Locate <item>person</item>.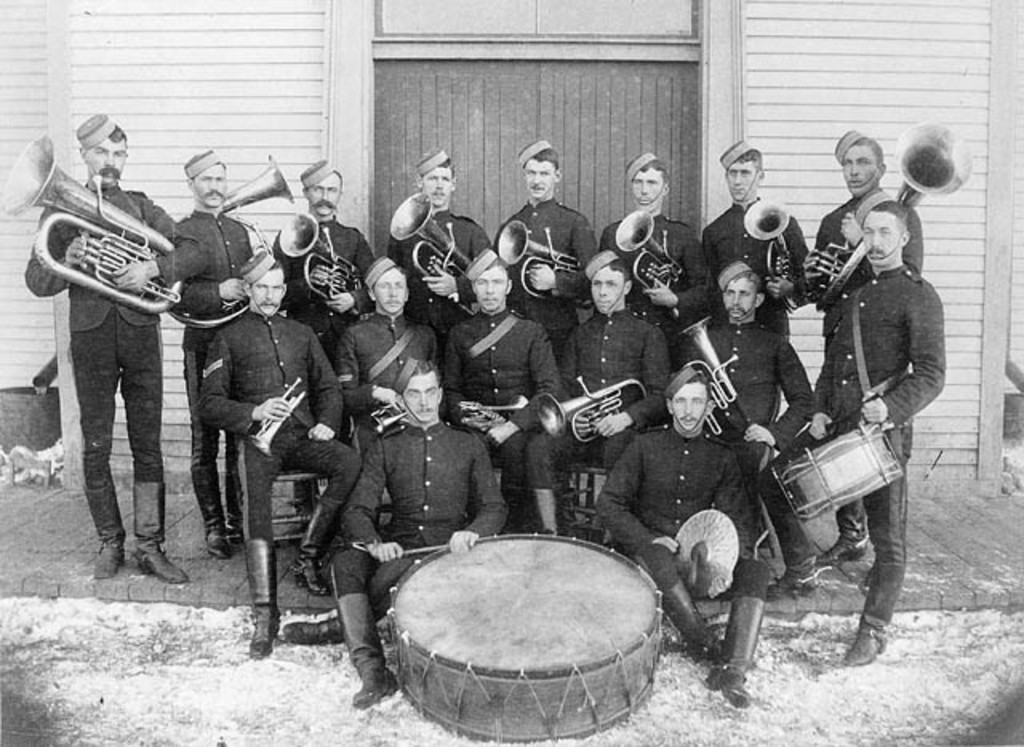
Bounding box: bbox(589, 362, 774, 701).
